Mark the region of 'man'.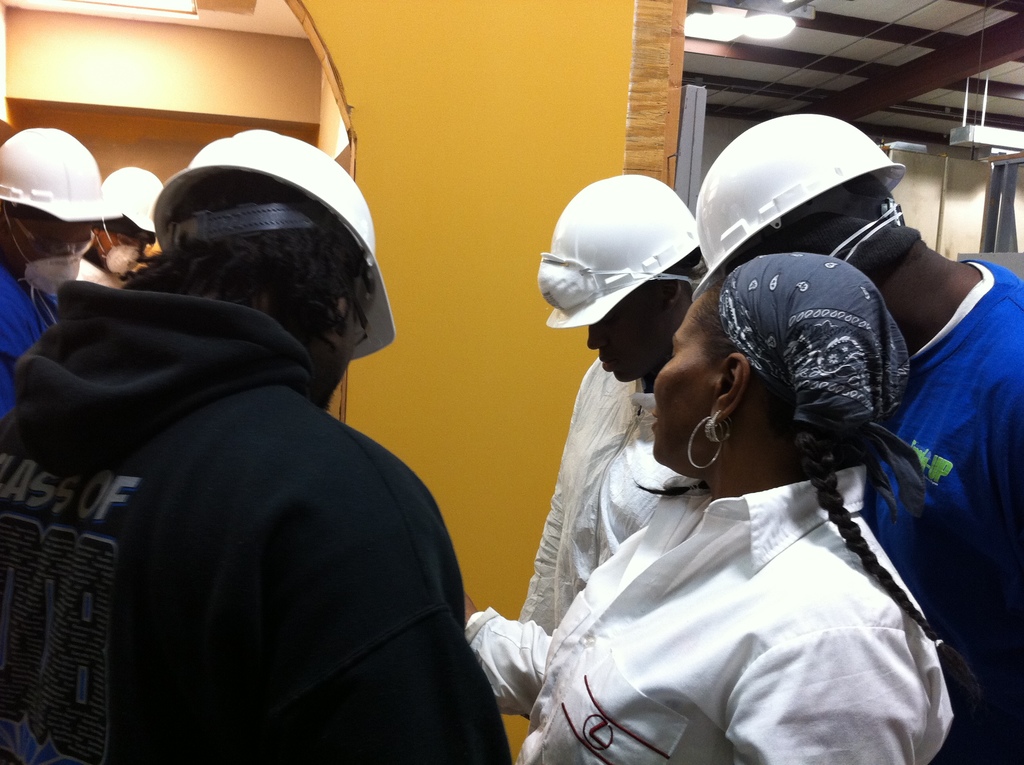
Region: (x1=516, y1=173, x2=699, y2=730).
